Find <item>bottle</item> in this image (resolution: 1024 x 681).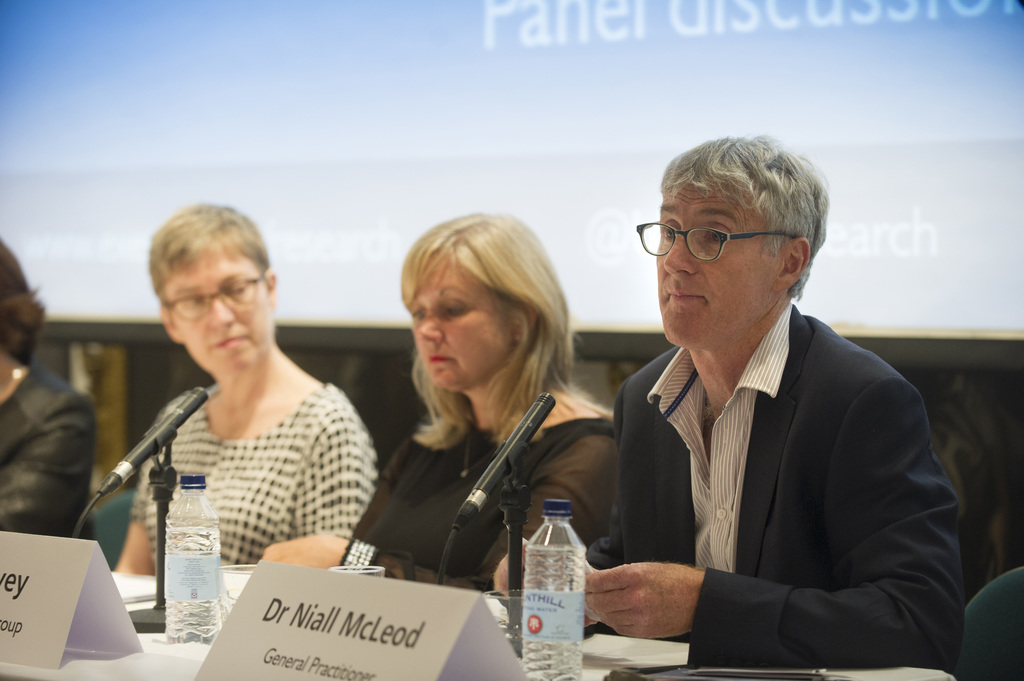
Rect(524, 501, 589, 680).
